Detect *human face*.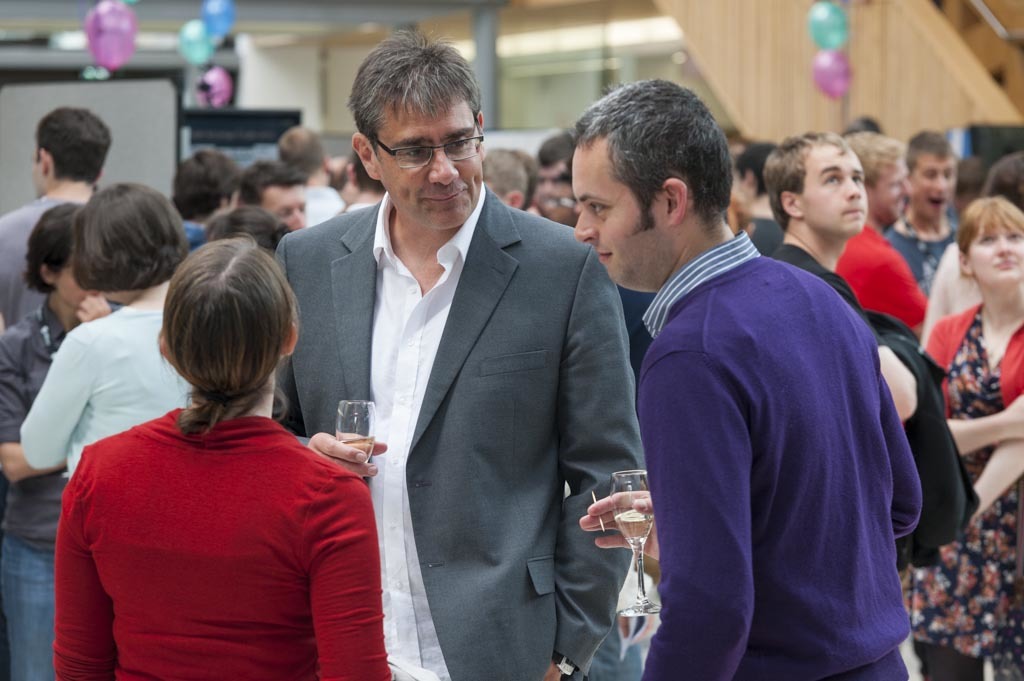
Detected at [x1=792, y1=143, x2=868, y2=235].
